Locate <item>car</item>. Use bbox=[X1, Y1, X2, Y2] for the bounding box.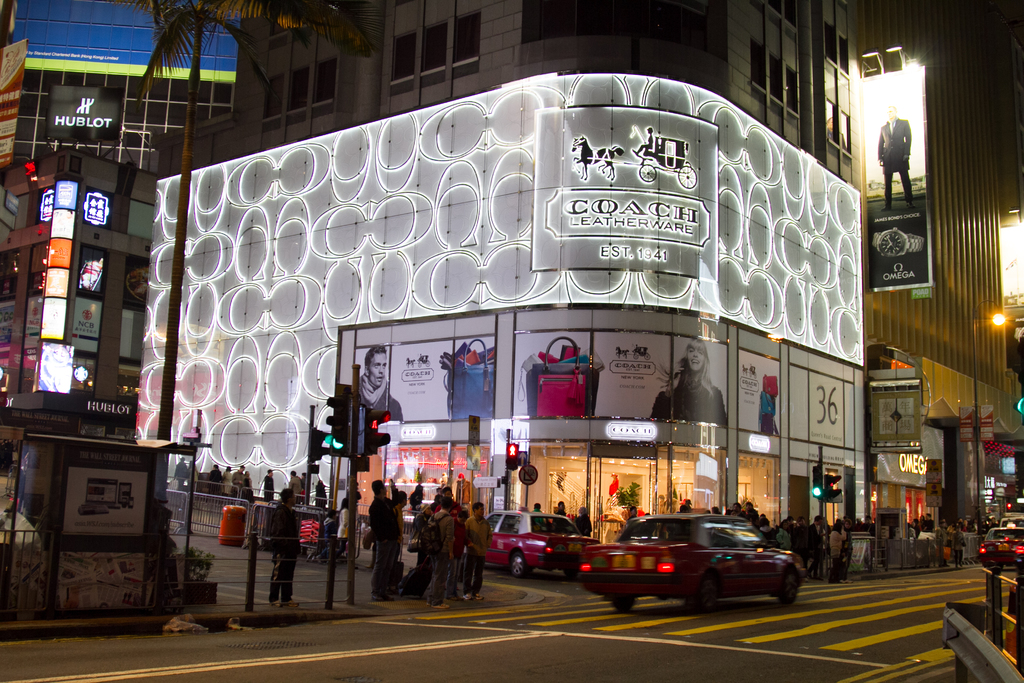
bbox=[977, 525, 1023, 574].
